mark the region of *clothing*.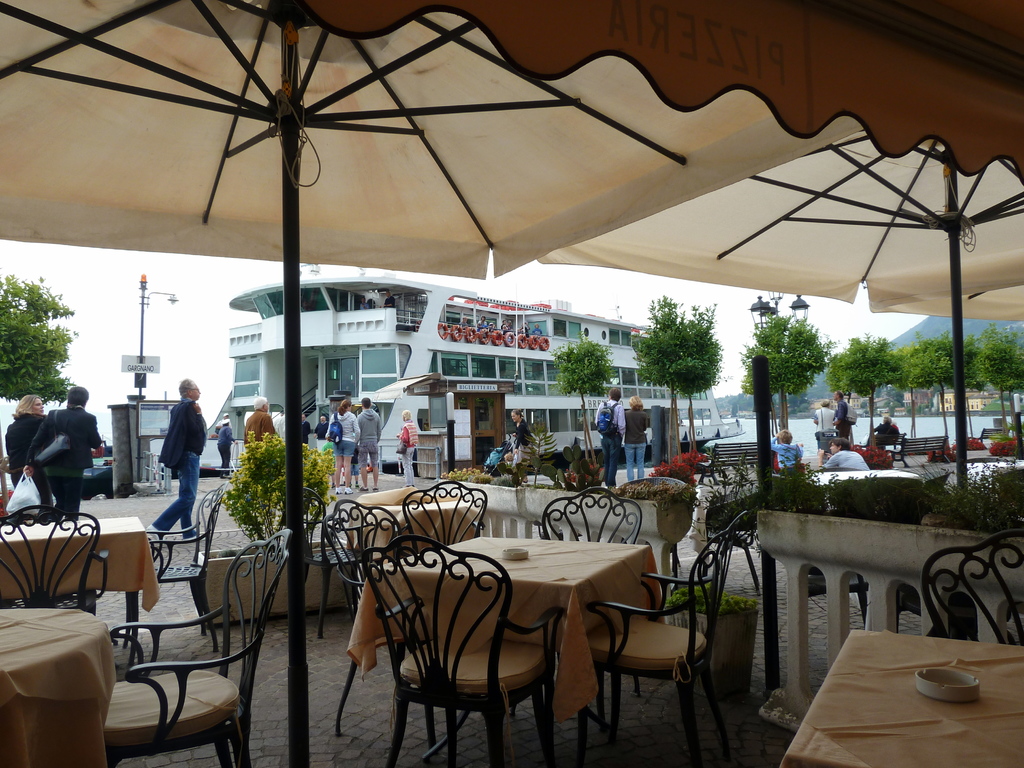
Region: (x1=399, y1=417, x2=417, y2=481).
